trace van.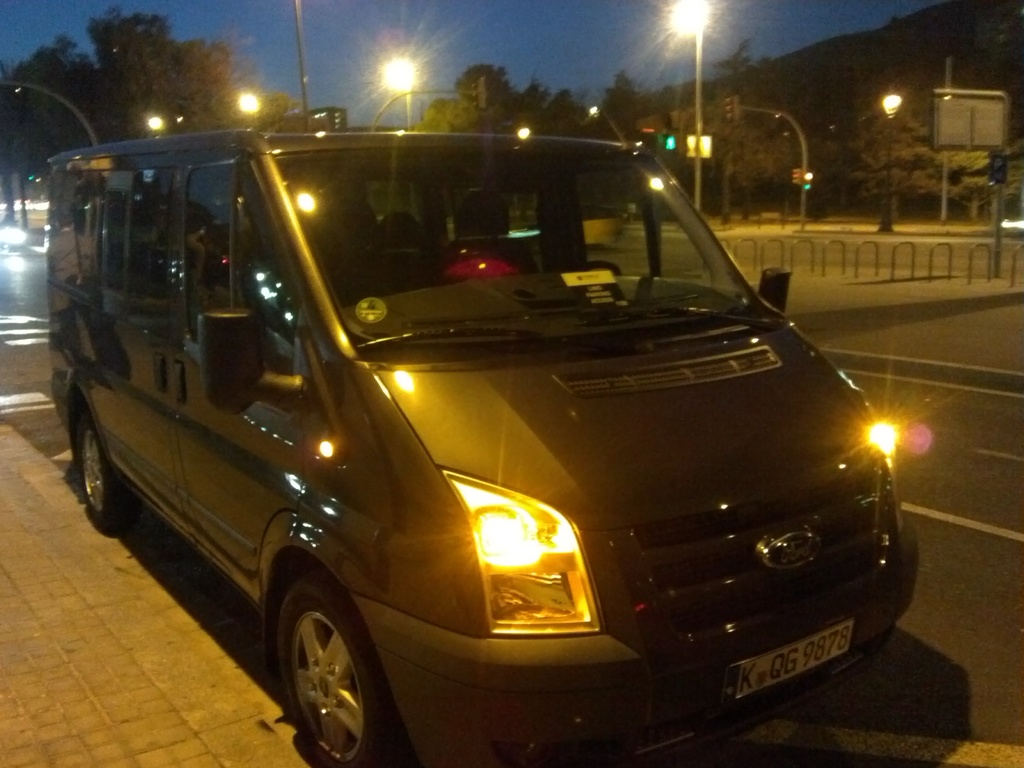
Traced to 44/133/918/767.
